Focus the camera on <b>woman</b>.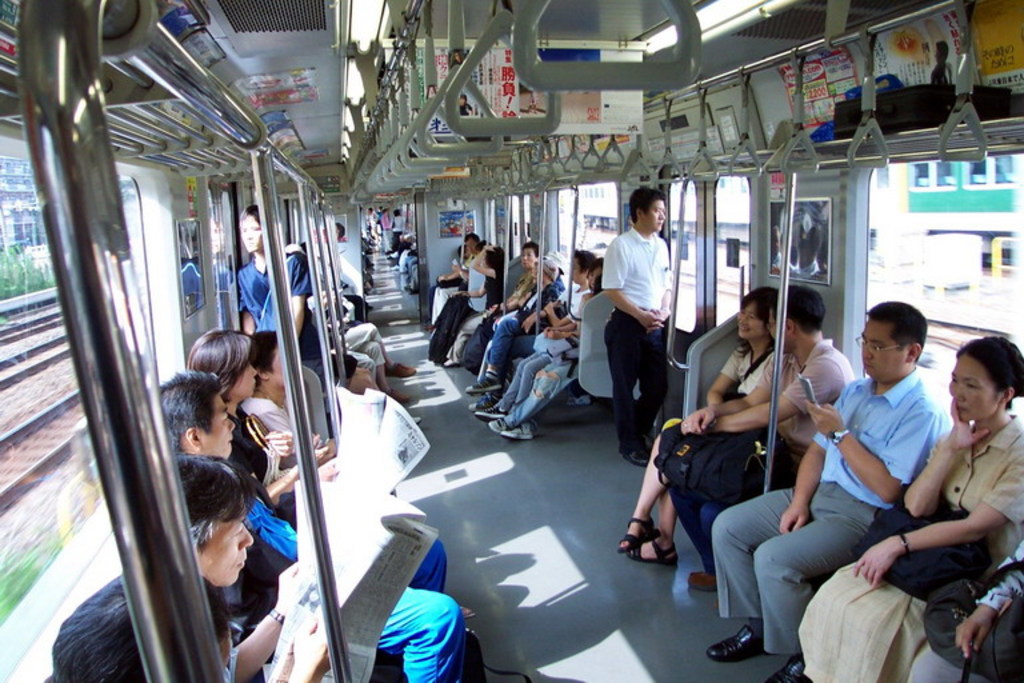
Focus region: (x1=189, y1=329, x2=333, y2=502).
